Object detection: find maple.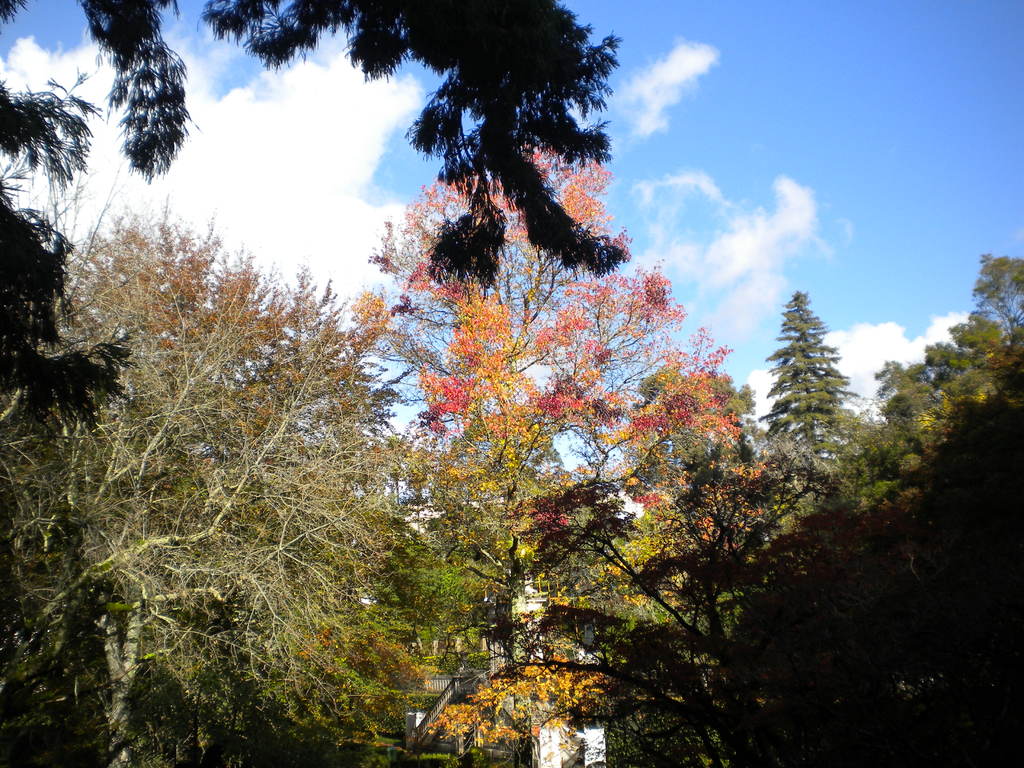
765,292,860,452.
